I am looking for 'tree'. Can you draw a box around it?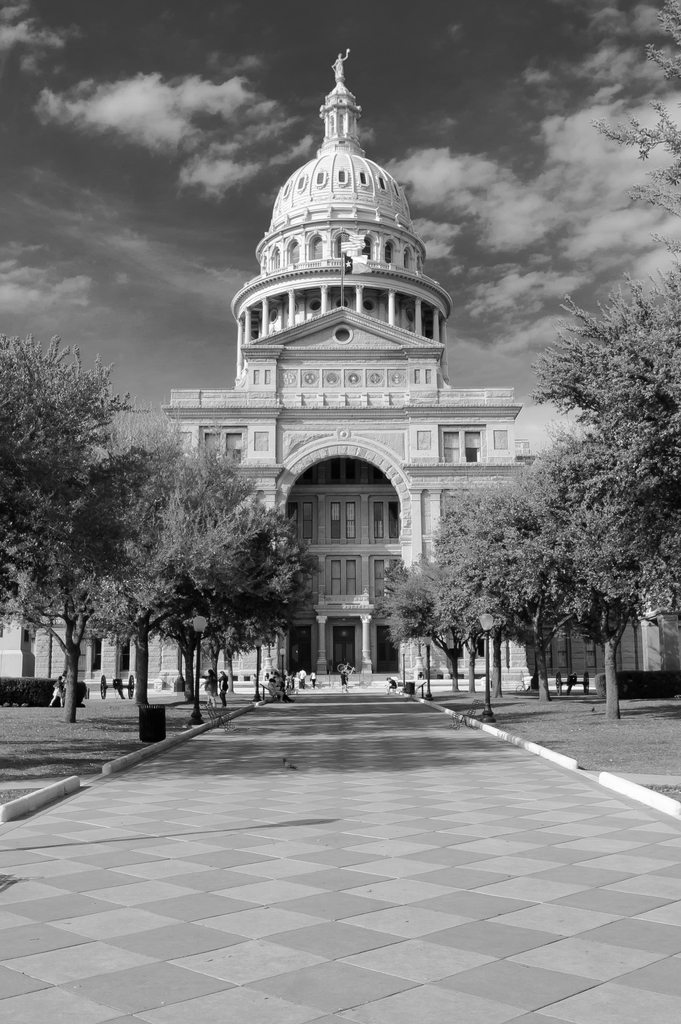
Sure, the bounding box is x1=5 y1=428 x2=252 y2=721.
